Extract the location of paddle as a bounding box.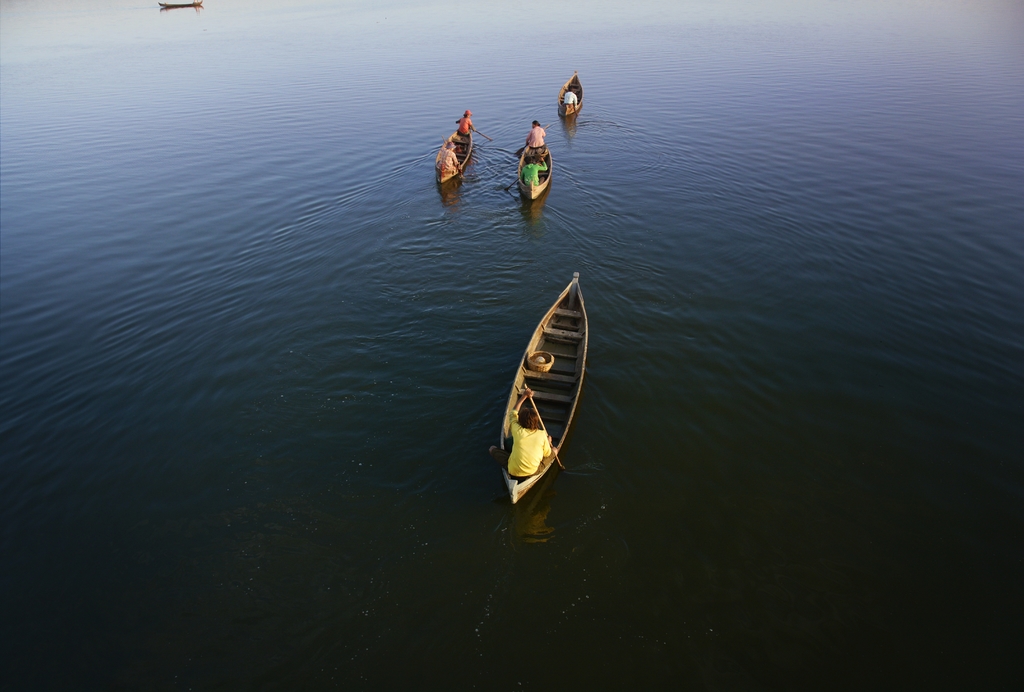
(x1=473, y1=128, x2=492, y2=143).
